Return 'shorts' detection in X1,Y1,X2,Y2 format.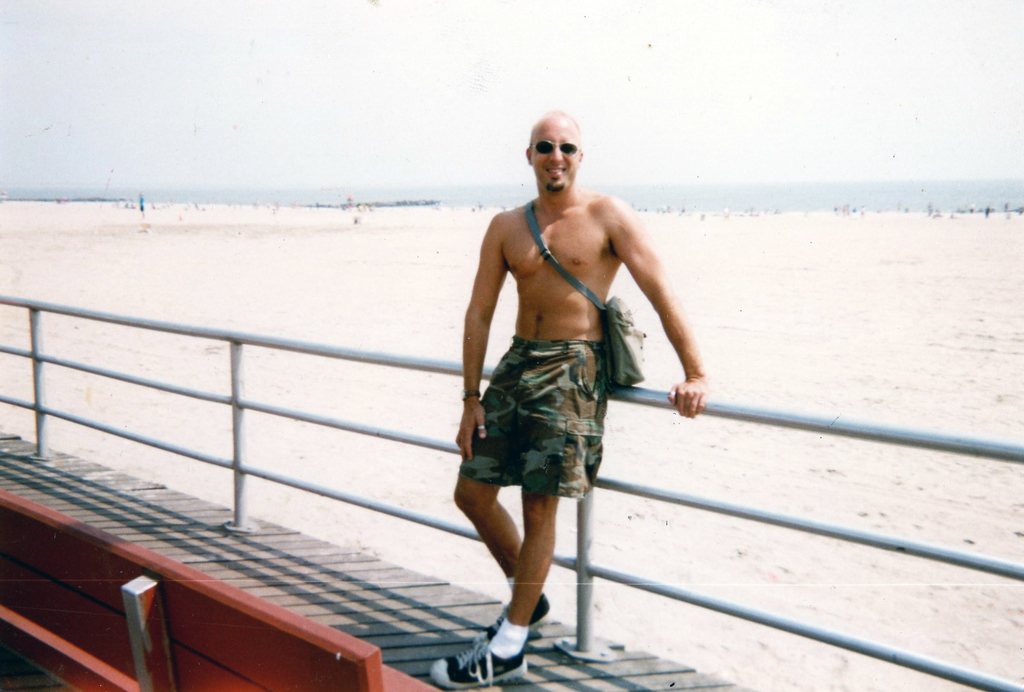
474,348,620,504.
